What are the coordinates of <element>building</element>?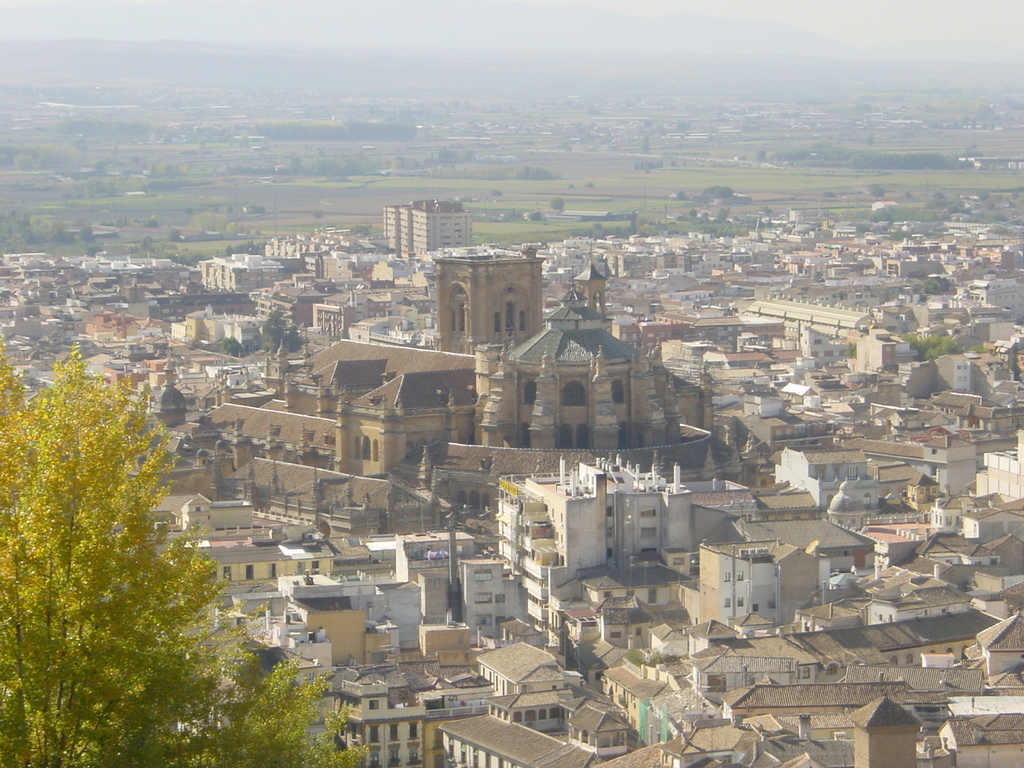
pyautogui.locateOnScreen(431, 246, 546, 352).
